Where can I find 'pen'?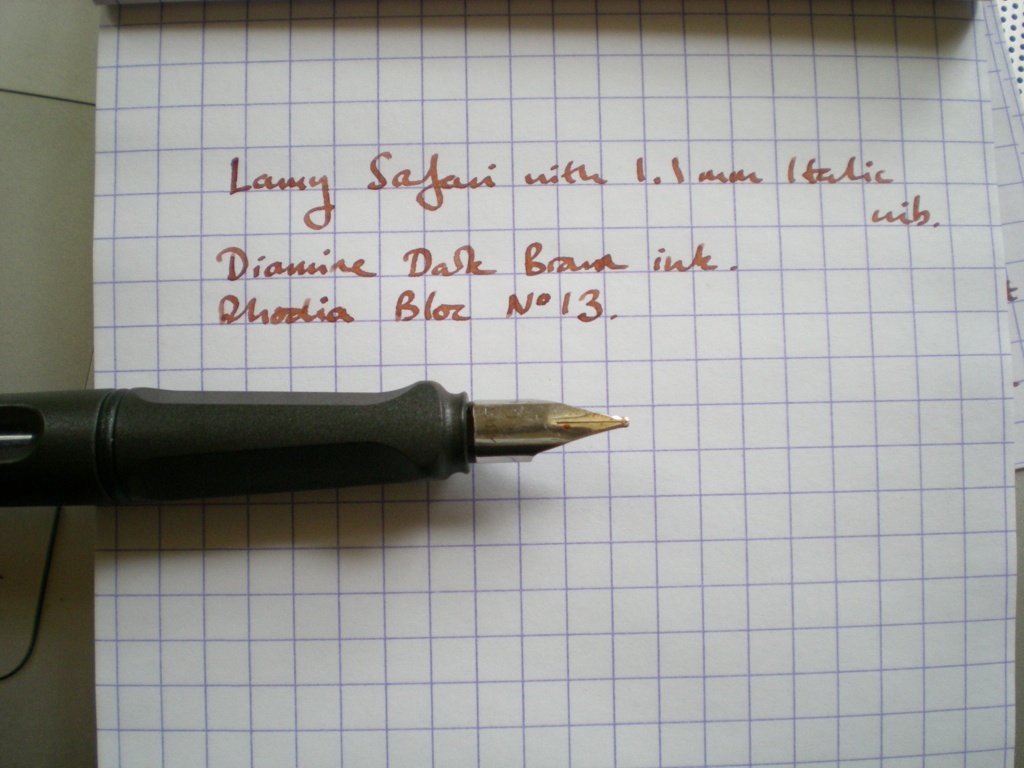
You can find it at [0, 383, 627, 495].
